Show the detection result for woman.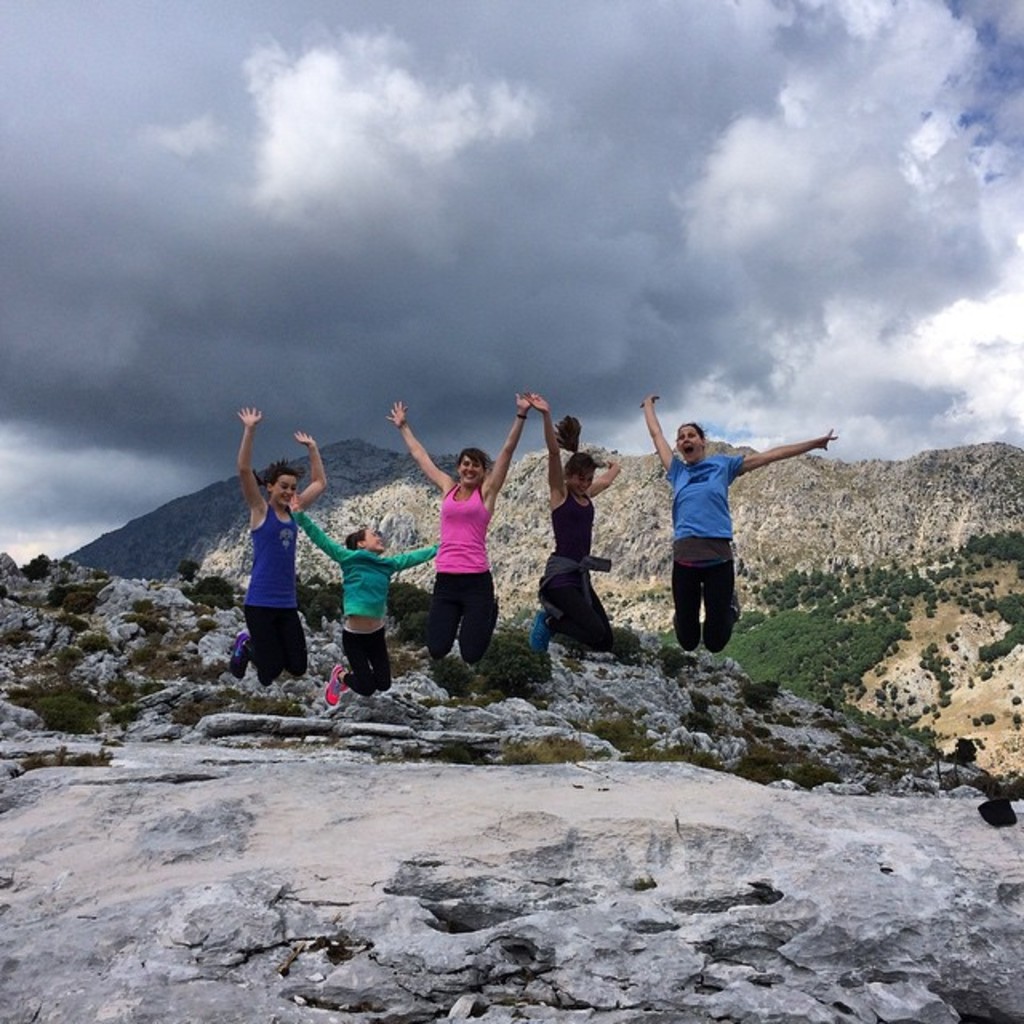
locate(635, 387, 842, 651).
